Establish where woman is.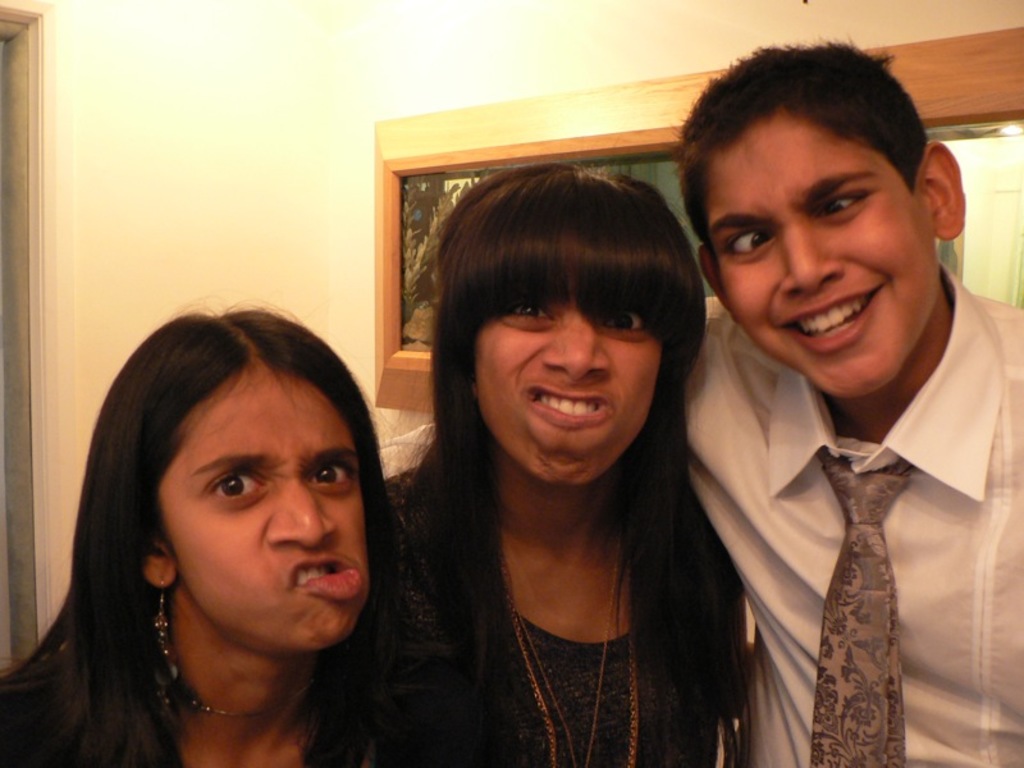
Established at {"left": 0, "top": 298, "right": 410, "bottom": 767}.
